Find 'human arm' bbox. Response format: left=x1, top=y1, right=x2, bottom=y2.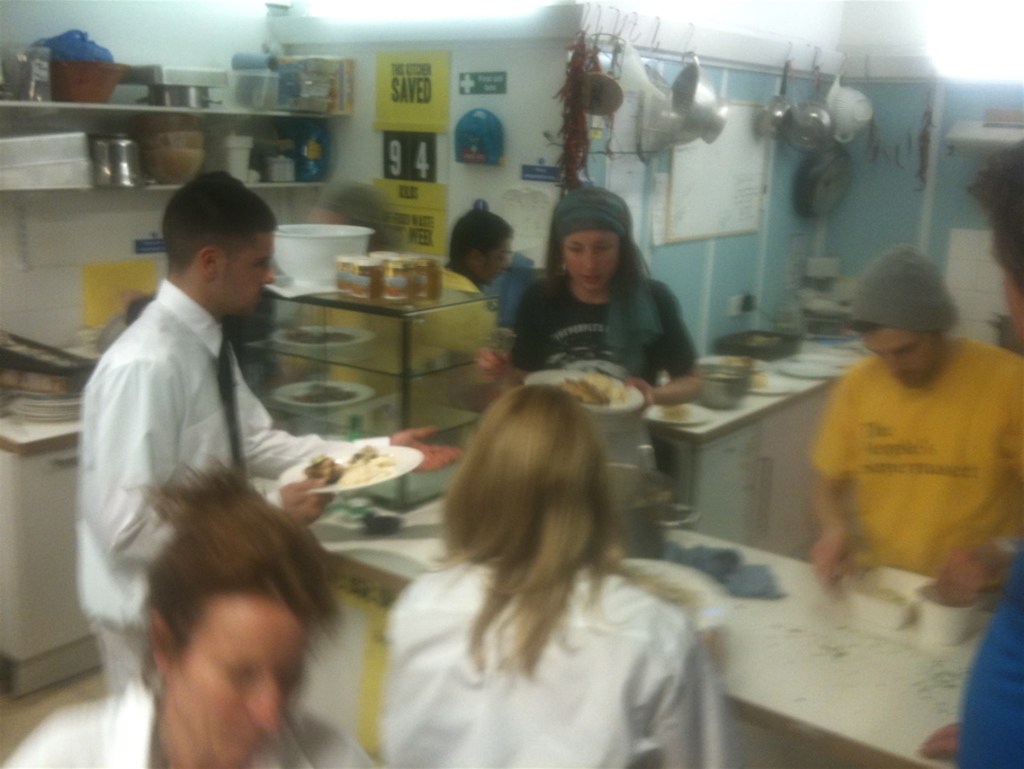
left=83, top=349, right=339, bottom=582.
